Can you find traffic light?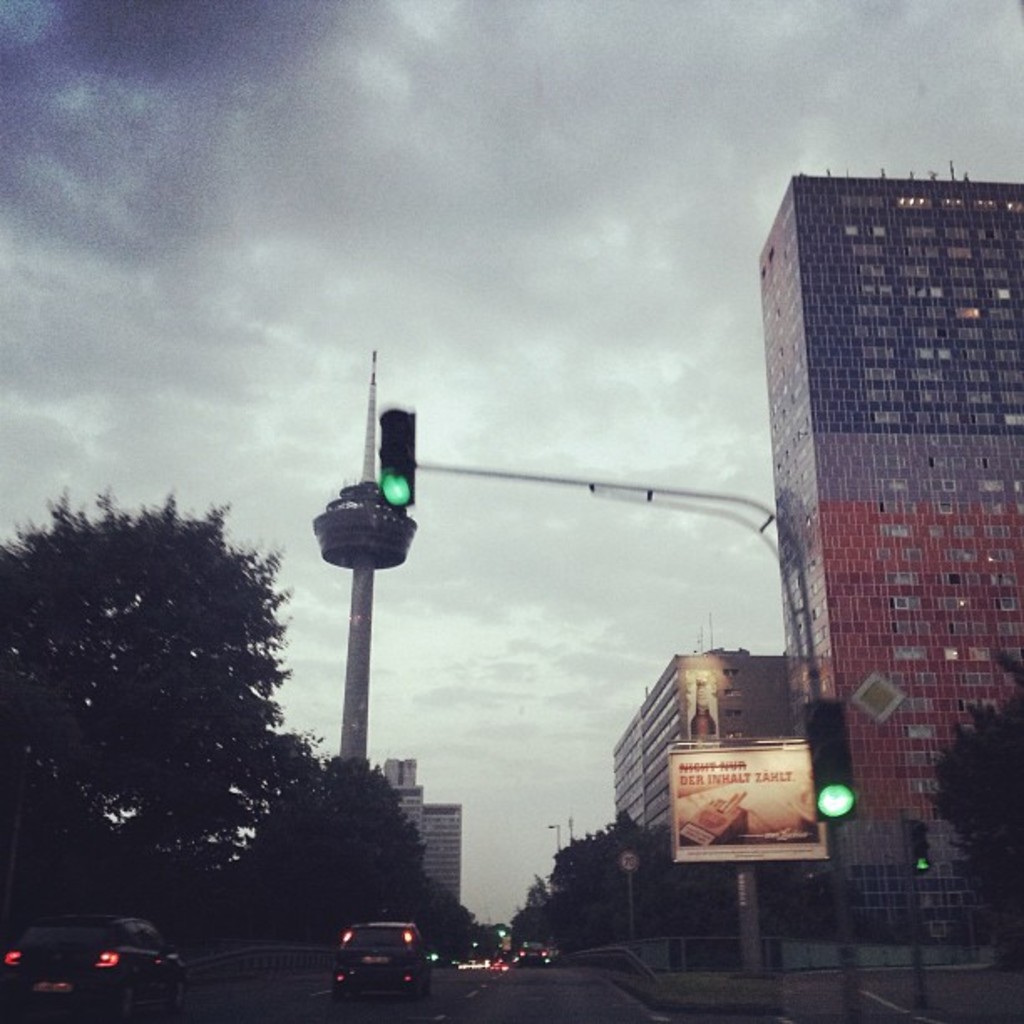
Yes, bounding box: detection(910, 823, 932, 875).
